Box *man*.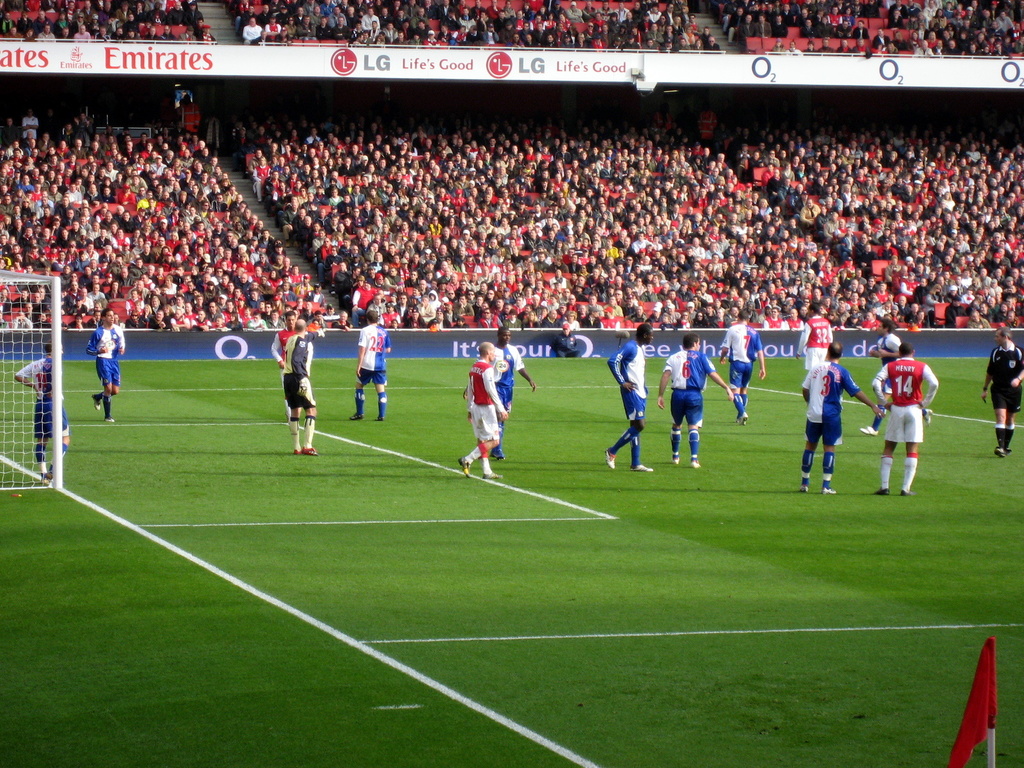
(332,169,344,187).
